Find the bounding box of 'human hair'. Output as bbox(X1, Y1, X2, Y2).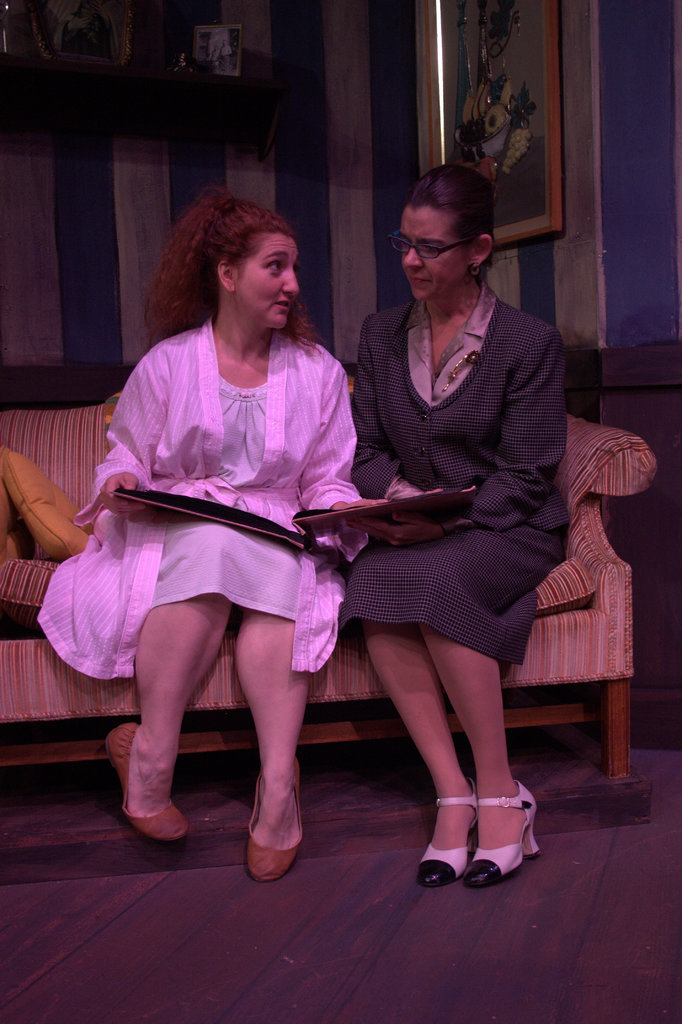
bbox(409, 162, 493, 267).
